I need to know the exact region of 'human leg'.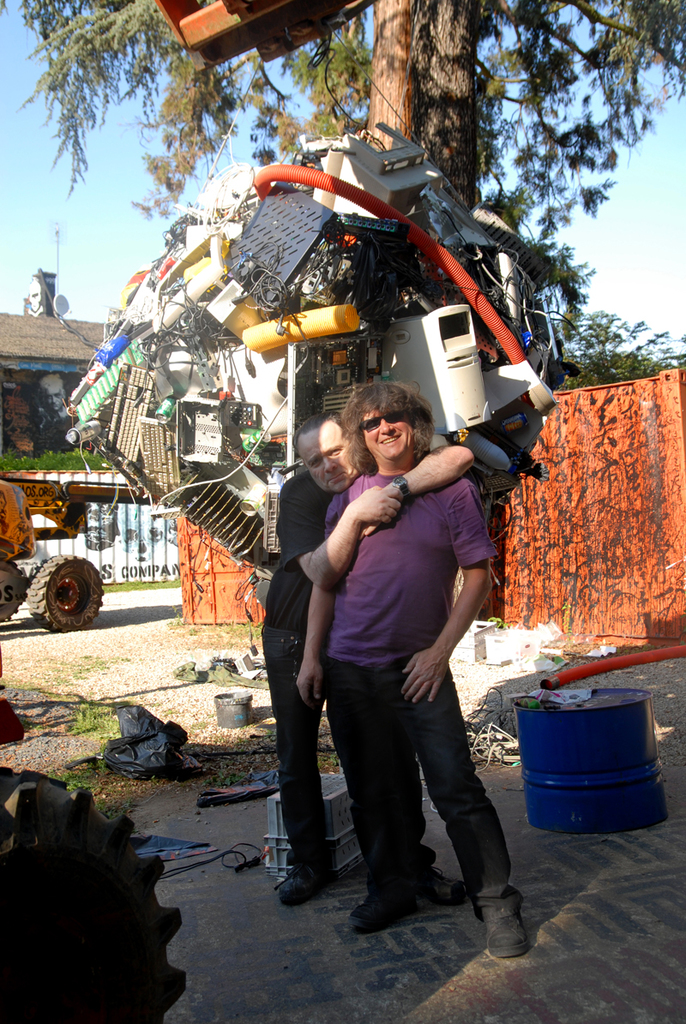
Region: x1=408, y1=658, x2=527, y2=958.
